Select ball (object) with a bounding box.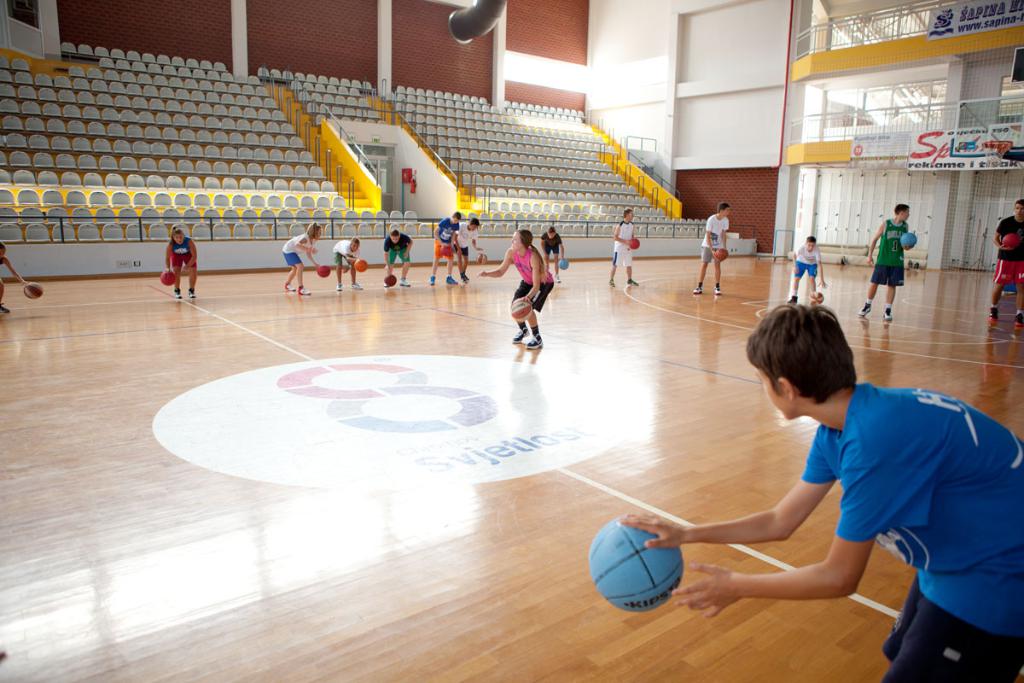
(627, 234, 640, 249).
